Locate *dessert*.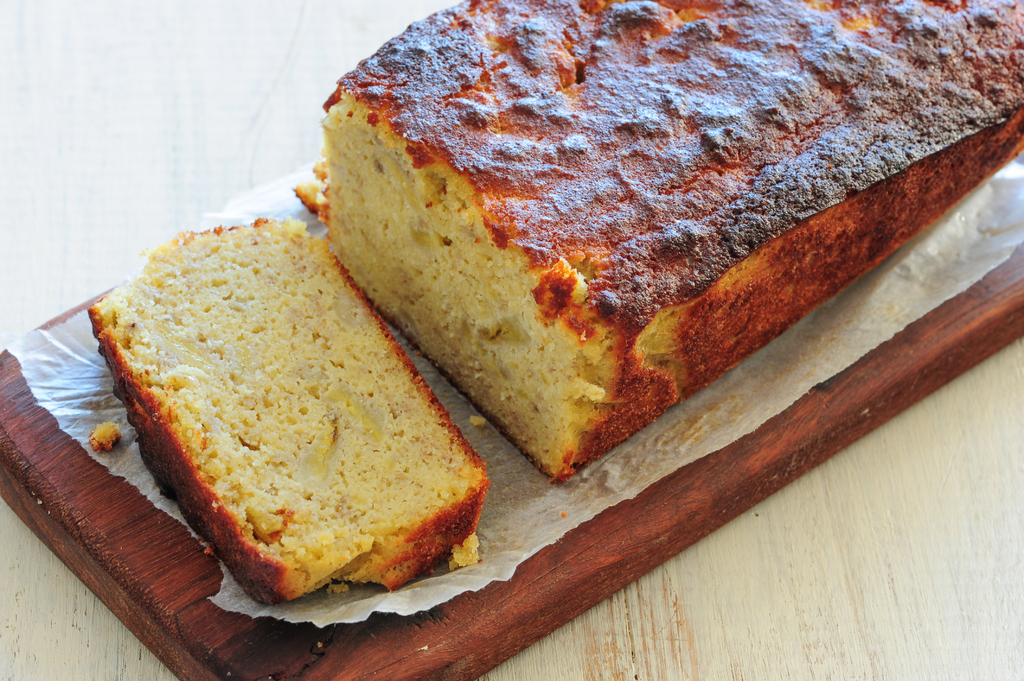
Bounding box: select_region(87, 1, 1023, 607).
